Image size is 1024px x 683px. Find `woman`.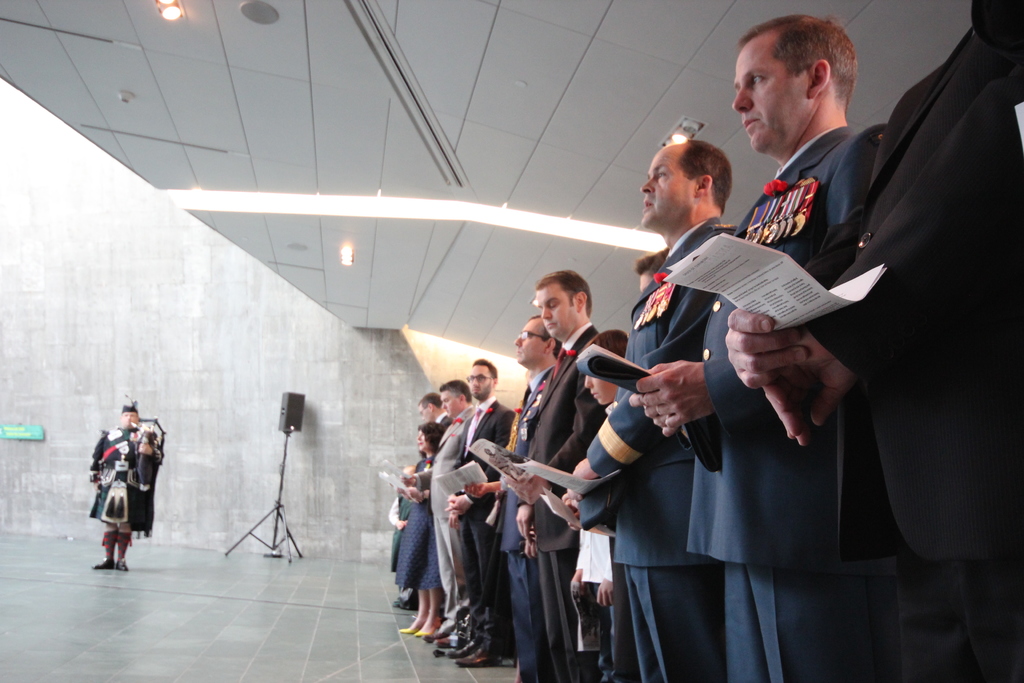
387/421/438/641.
